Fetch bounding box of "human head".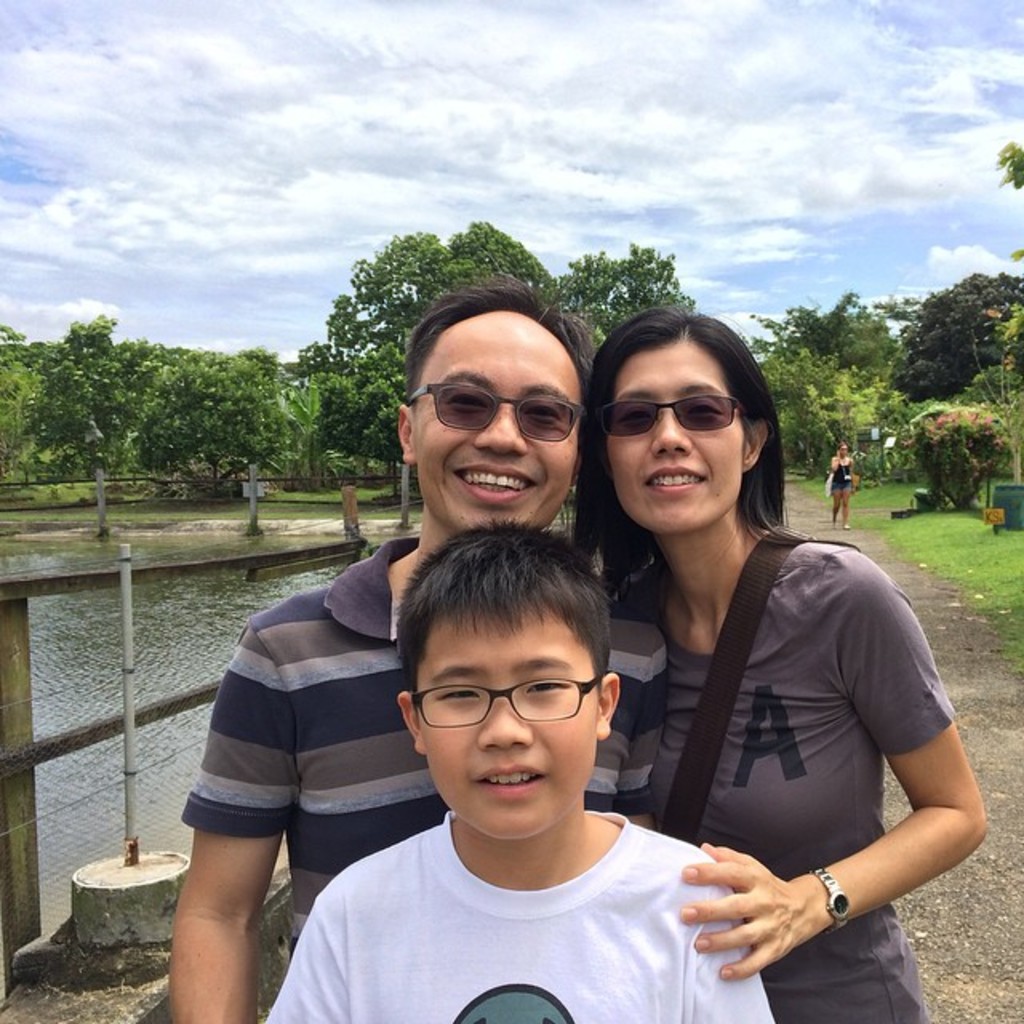
Bbox: x1=394, y1=307, x2=582, y2=541.
